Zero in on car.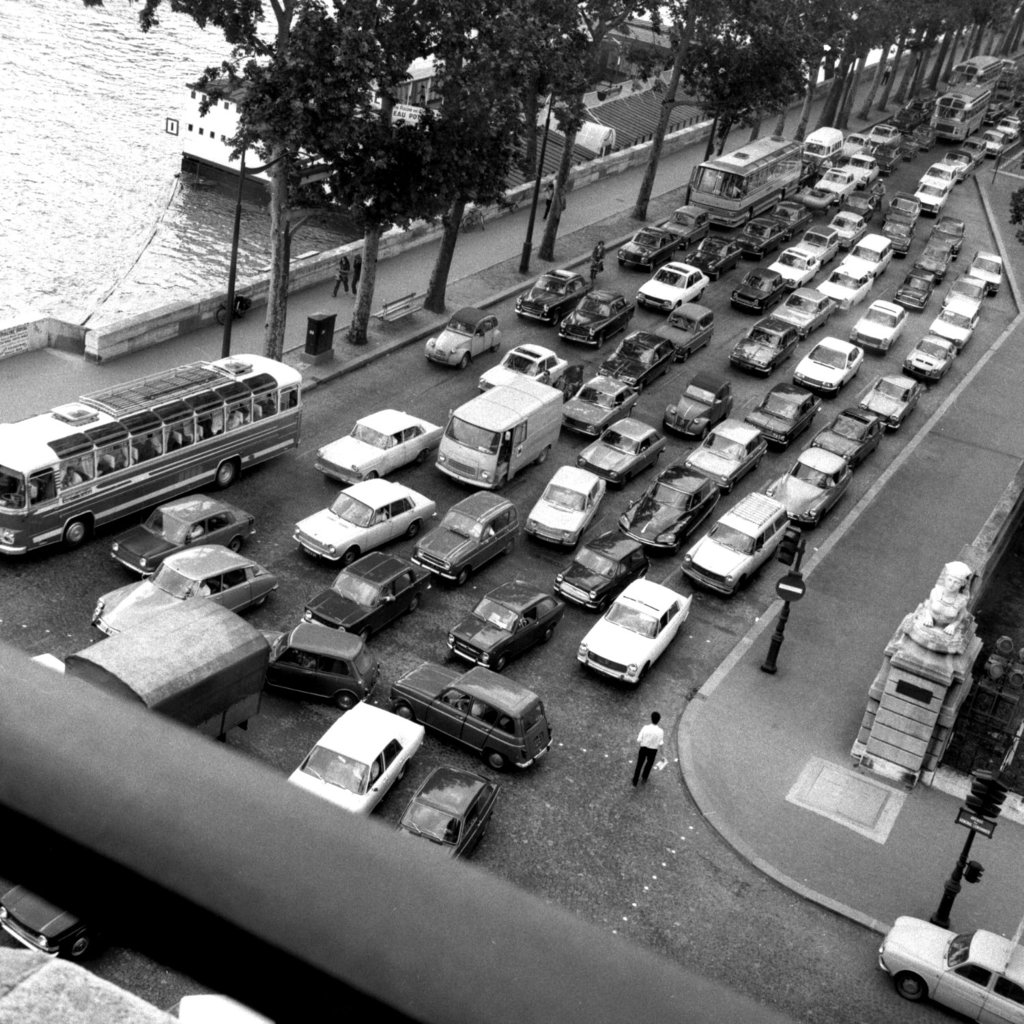
Zeroed in: l=893, t=277, r=928, b=311.
